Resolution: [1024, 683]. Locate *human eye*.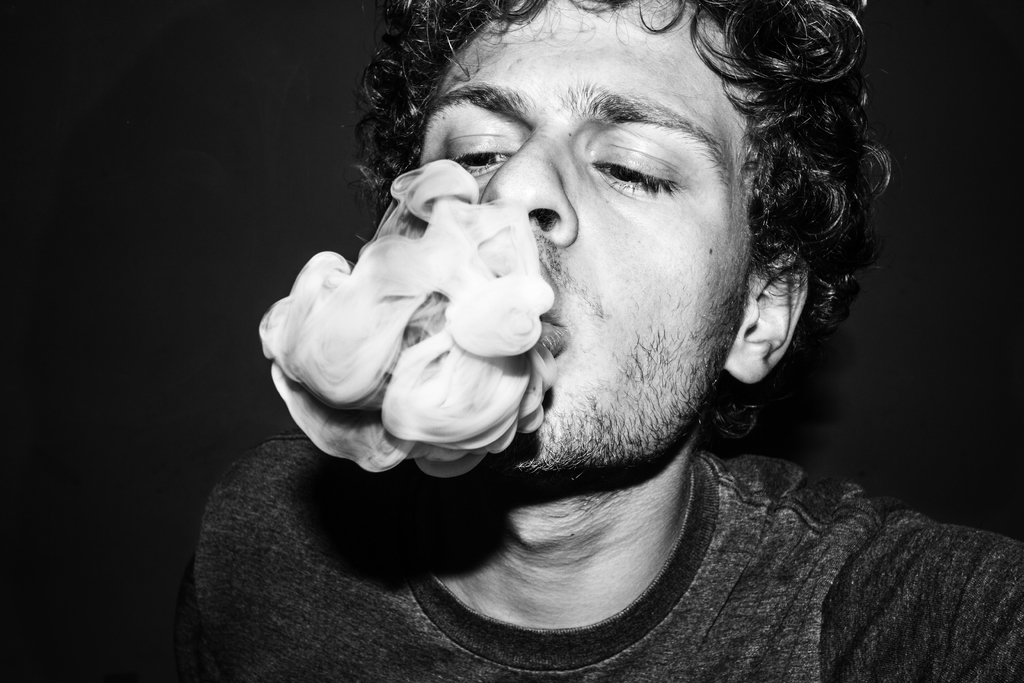
584 147 690 198.
